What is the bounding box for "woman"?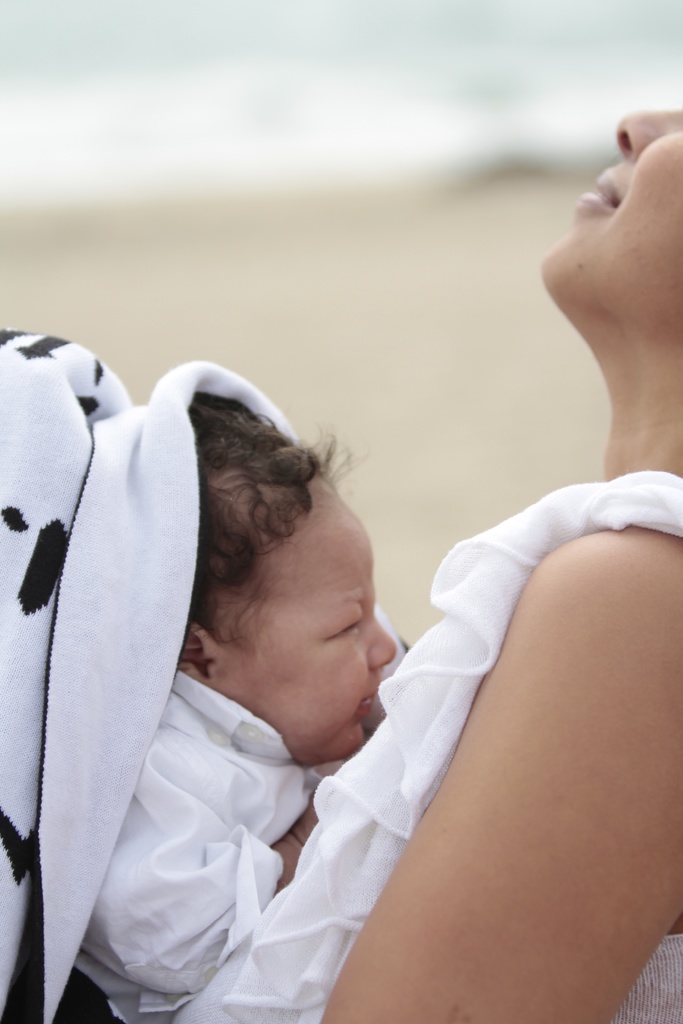
detection(168, 102, 682, 1023).
